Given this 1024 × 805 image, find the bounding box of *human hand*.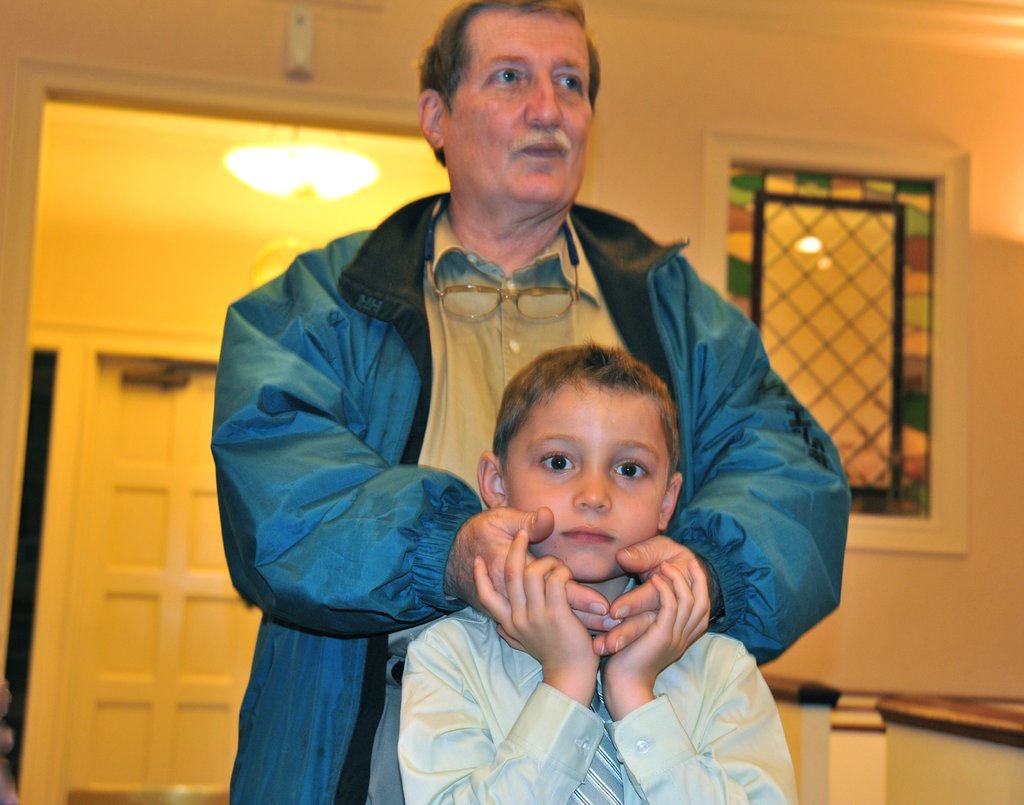
[590, 526, 715, 657].
